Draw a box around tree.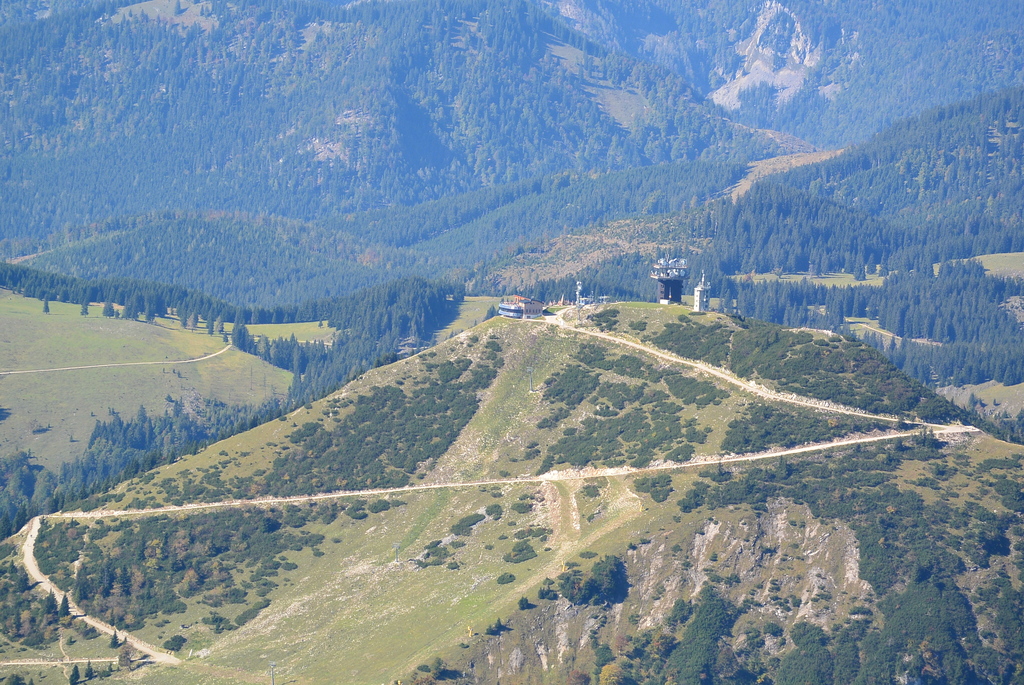
[x1=120, y1=296, x2=138, y2=321].
